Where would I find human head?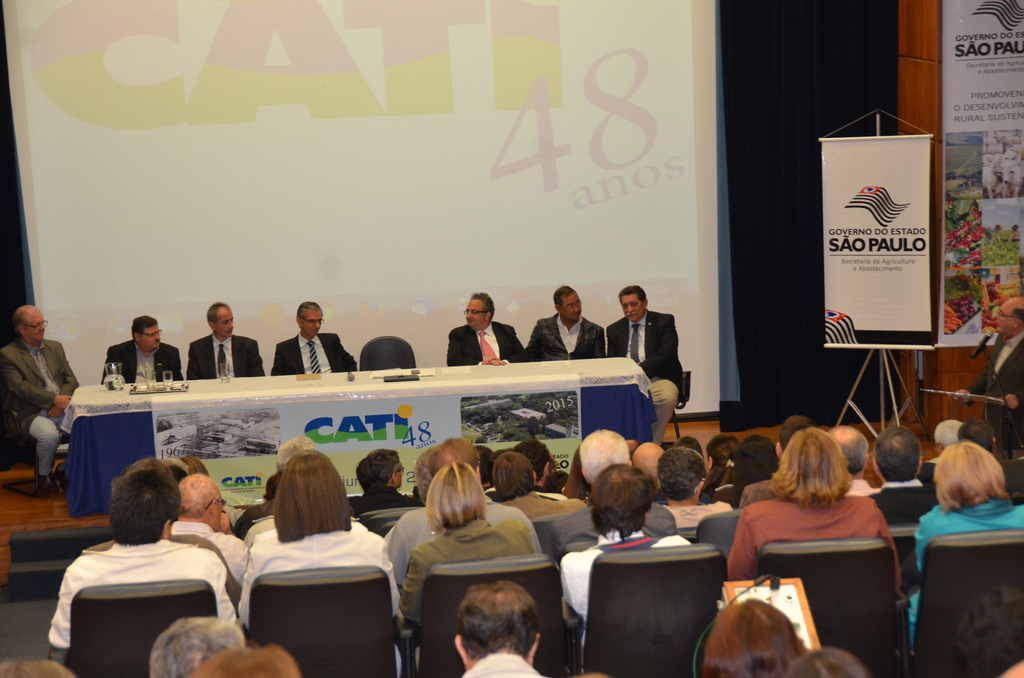
At 735,433,776,485.
